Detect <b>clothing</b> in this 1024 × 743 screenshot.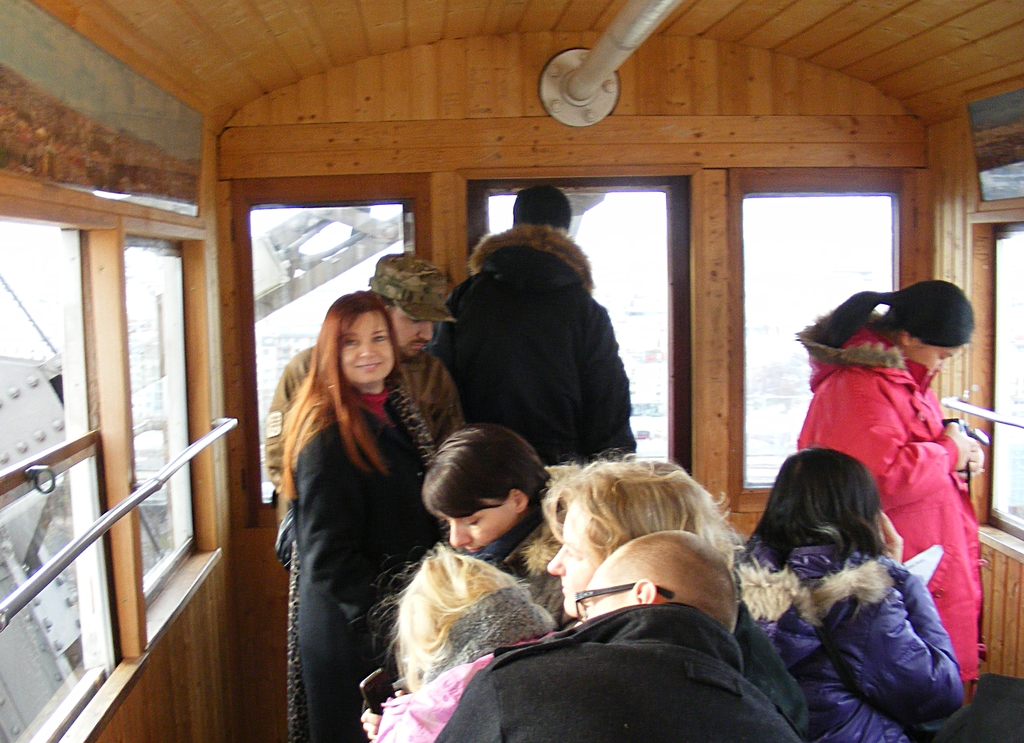
Detection: left=430, top=602, right=795, bottom=742.
